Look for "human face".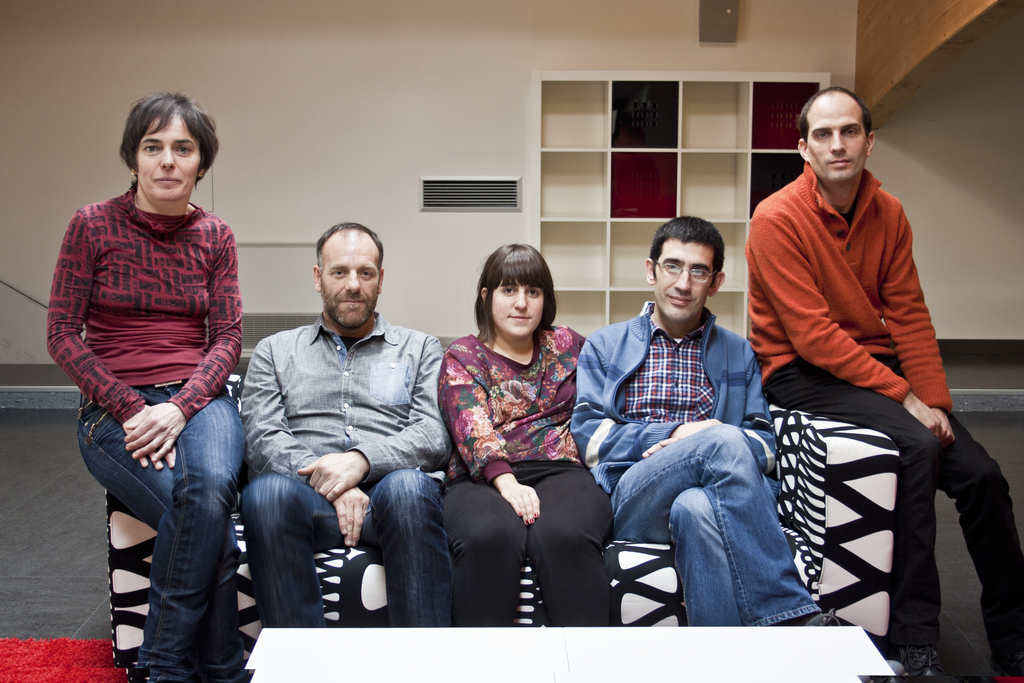
Found: l=653, t=239, r=714, b=318.
